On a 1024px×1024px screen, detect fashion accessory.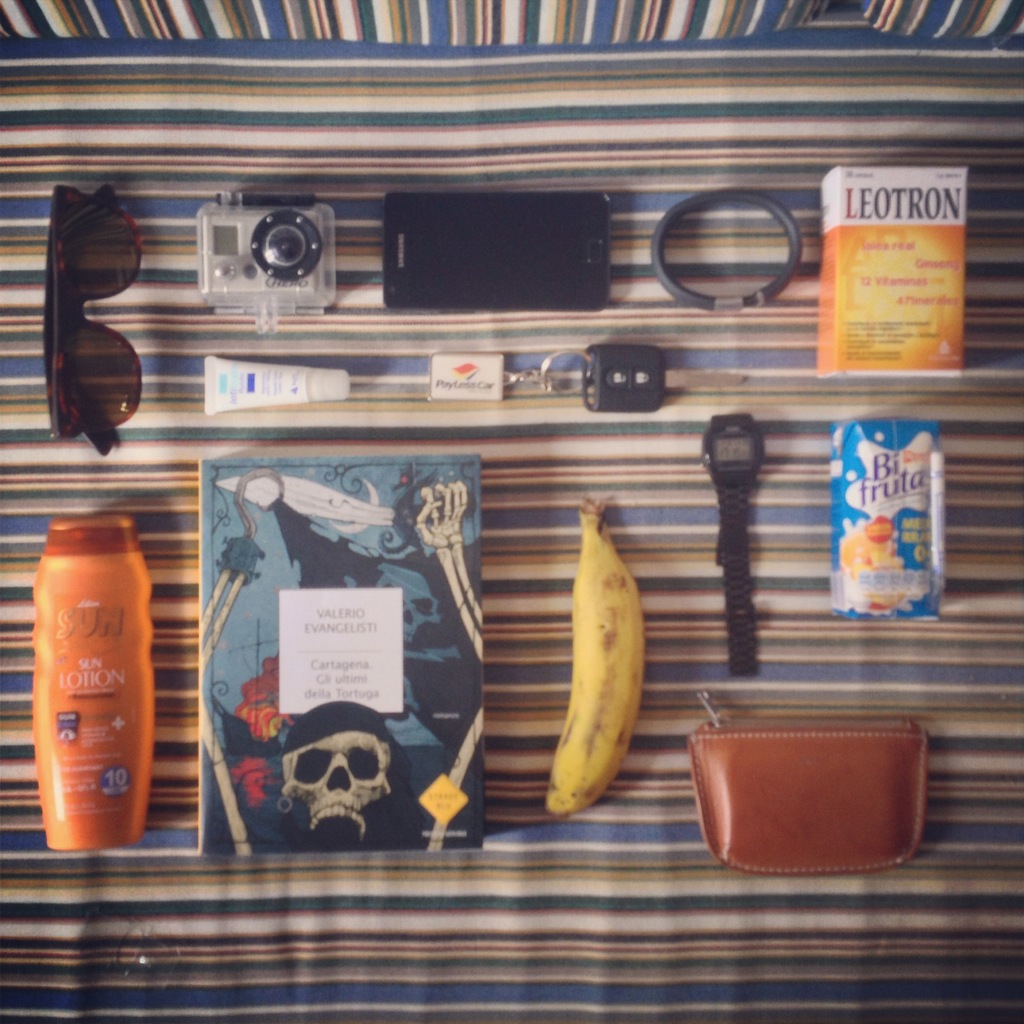
BBox(685, 688, 927, 875).
